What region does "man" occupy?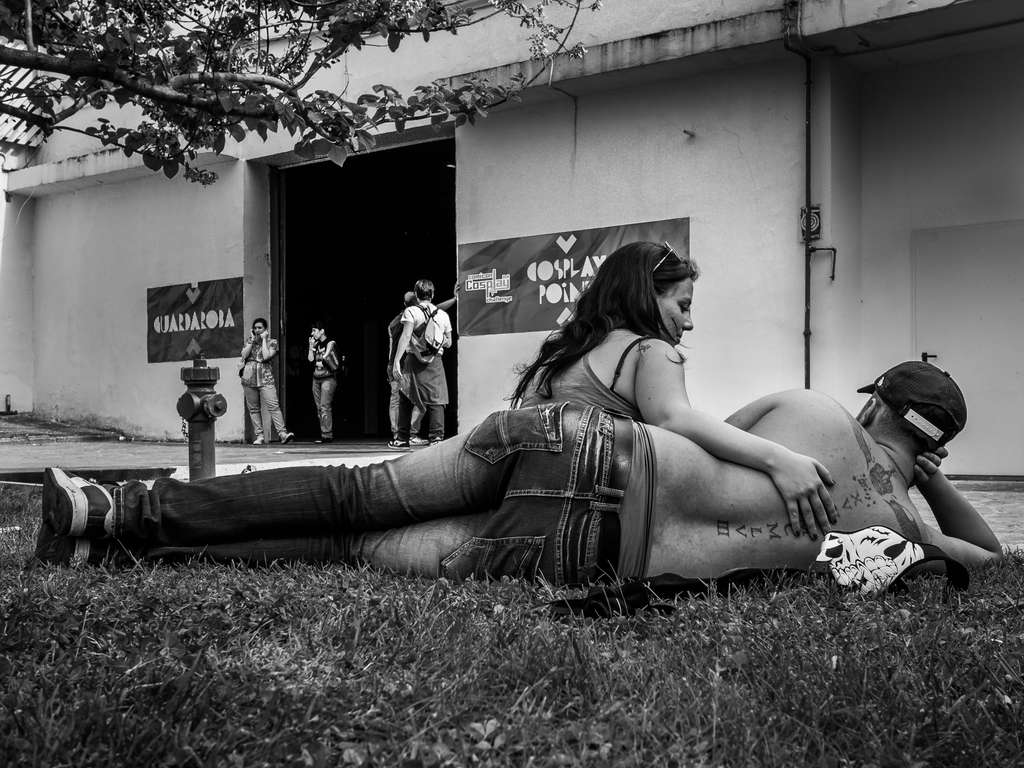
locate(28, 361, 1013, 603).
